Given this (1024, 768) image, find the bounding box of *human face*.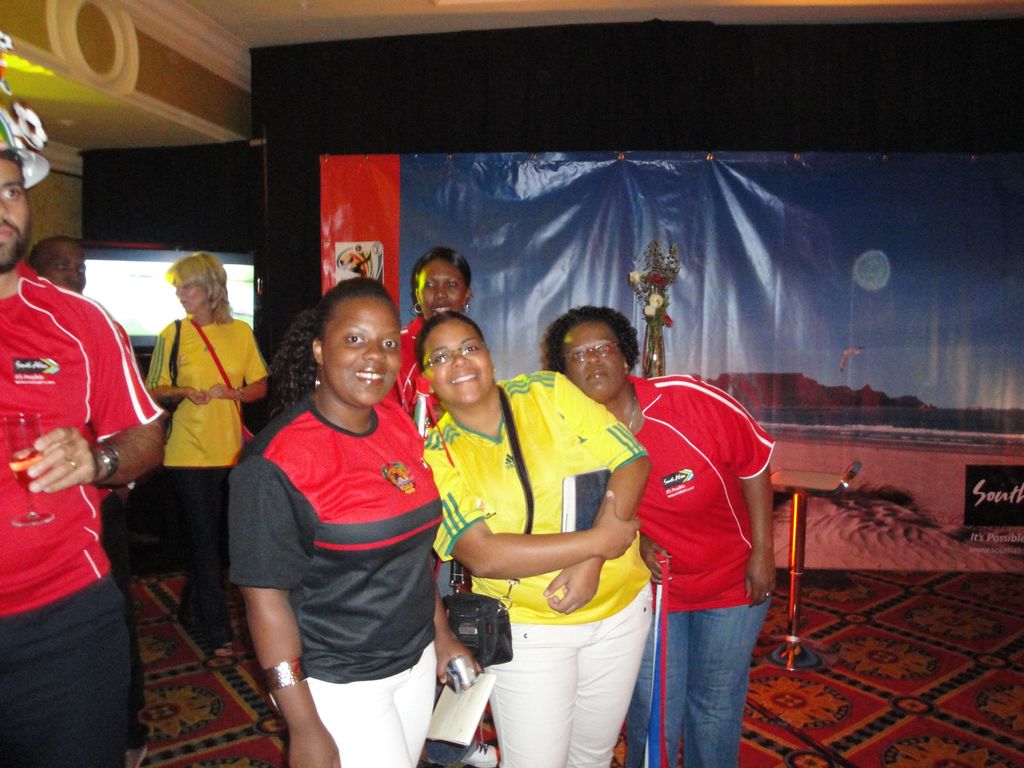
detection(172, 275, 209, 319).
